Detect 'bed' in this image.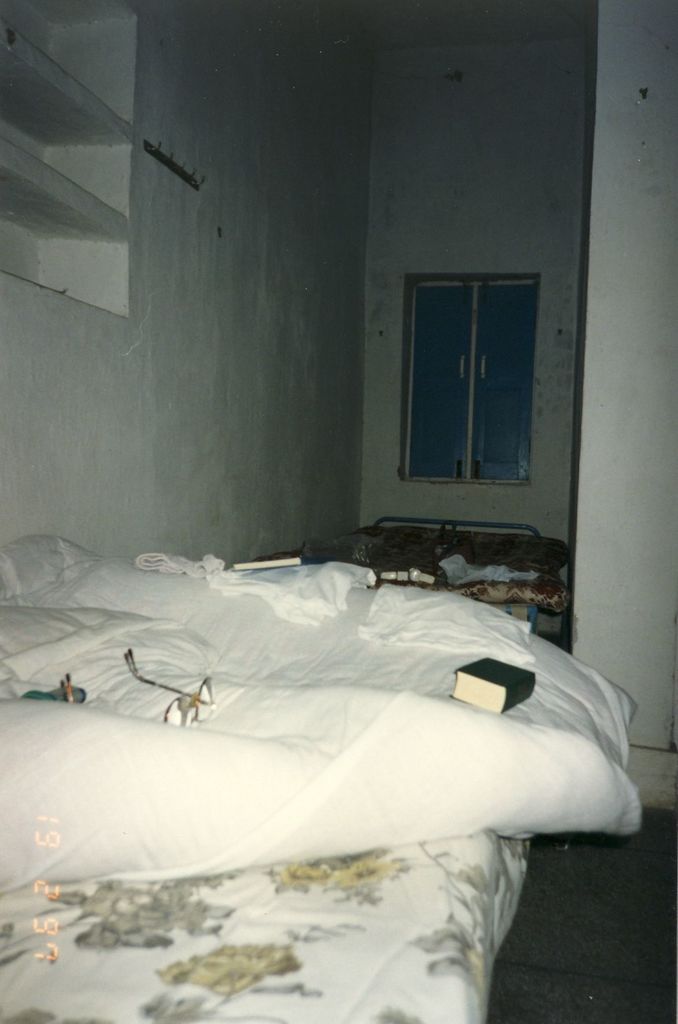
Detection: [left=0, top=531, right=641, bottom=1023].
